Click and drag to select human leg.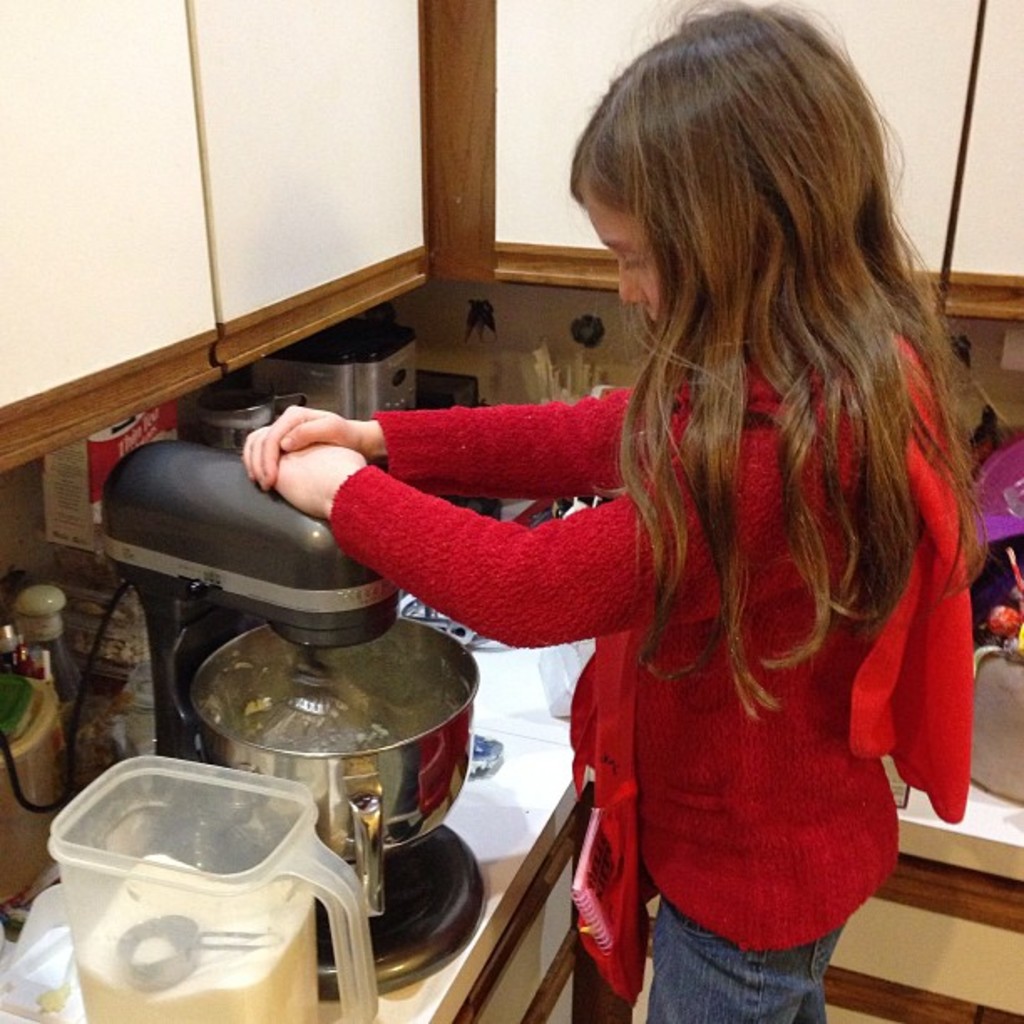
Selection: (x1=654, y1=890, x2=840, y2=1022).
